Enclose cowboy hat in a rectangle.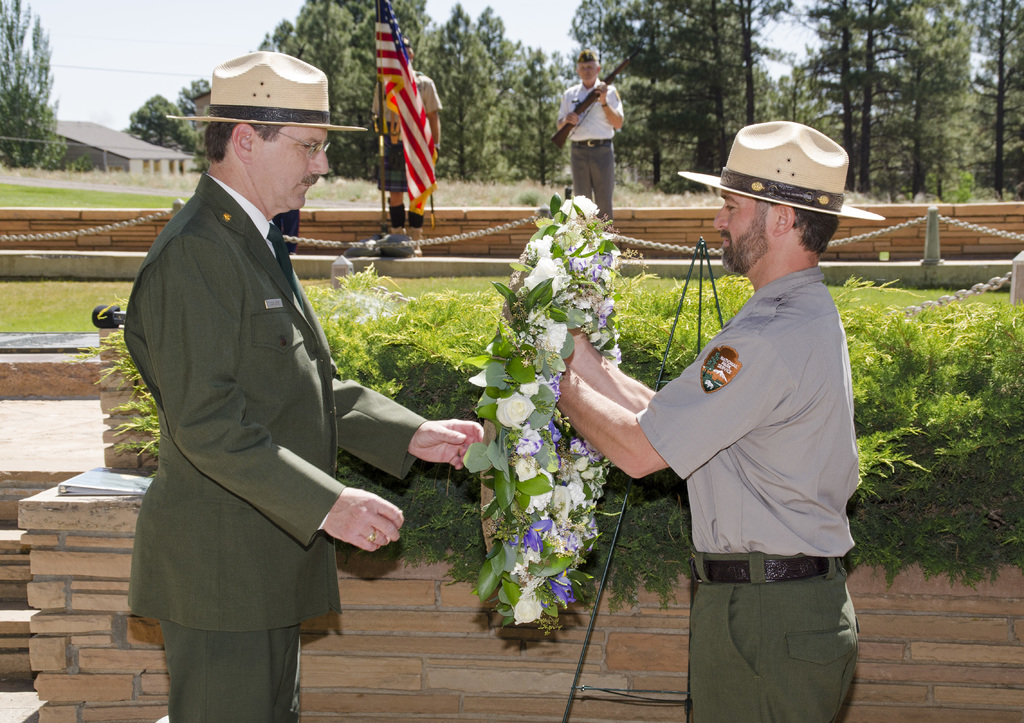
[x1=164, y1=48, x2=368, y2=133].
